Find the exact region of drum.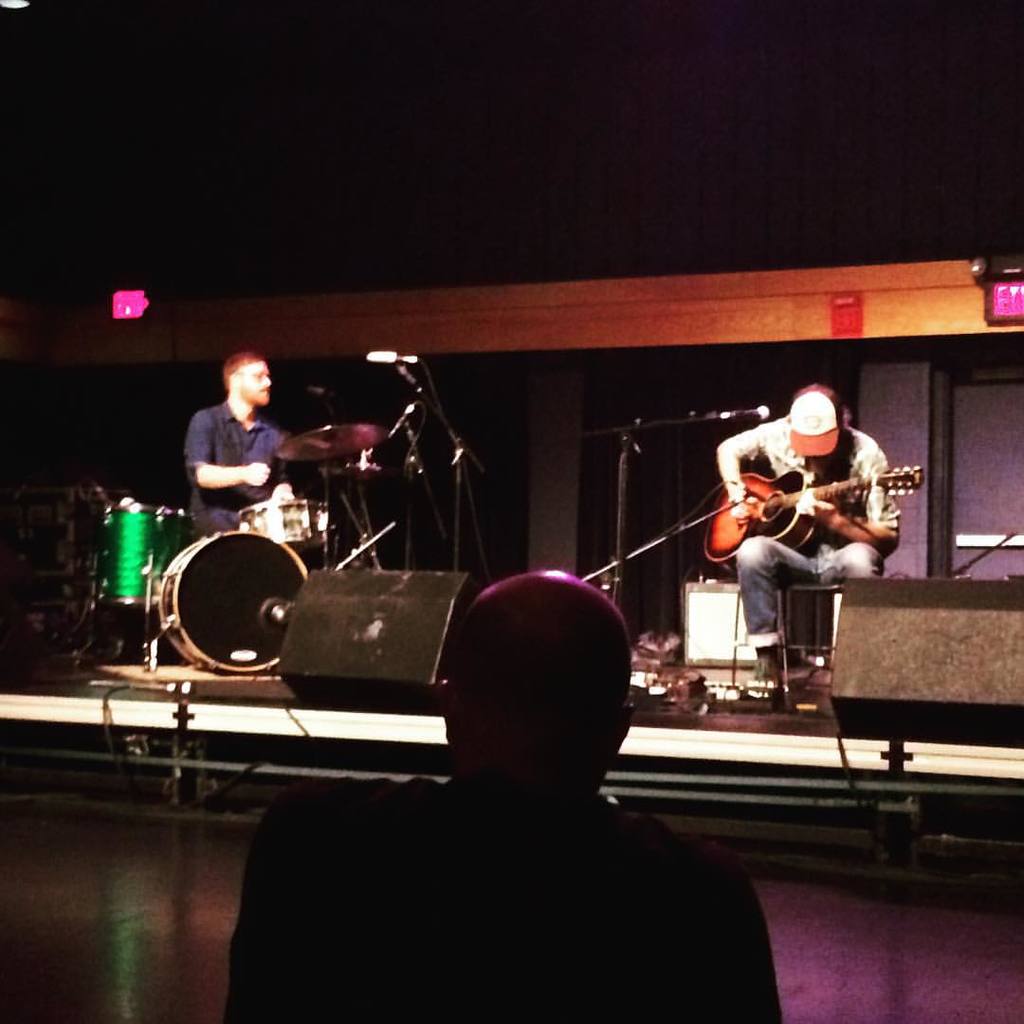
Exact region: <bbox>97, 503, 196, 605</bbox>.
